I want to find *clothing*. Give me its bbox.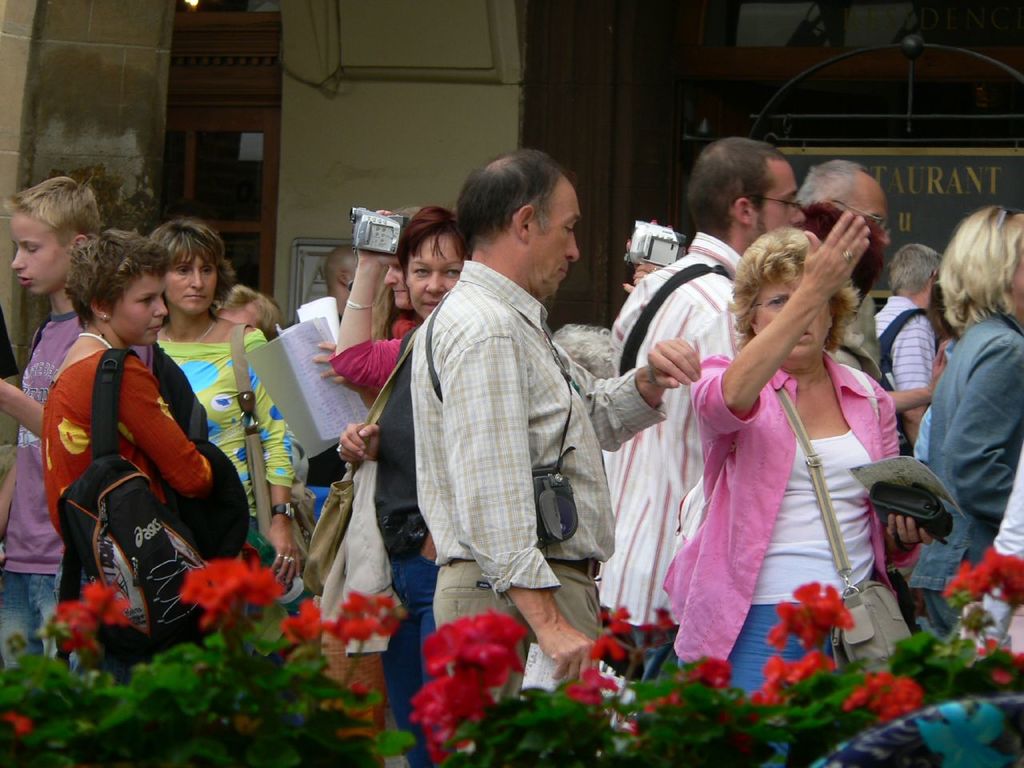
{"x1": 922, "y1": 314, "x2": 1023, "y2": 590}.
